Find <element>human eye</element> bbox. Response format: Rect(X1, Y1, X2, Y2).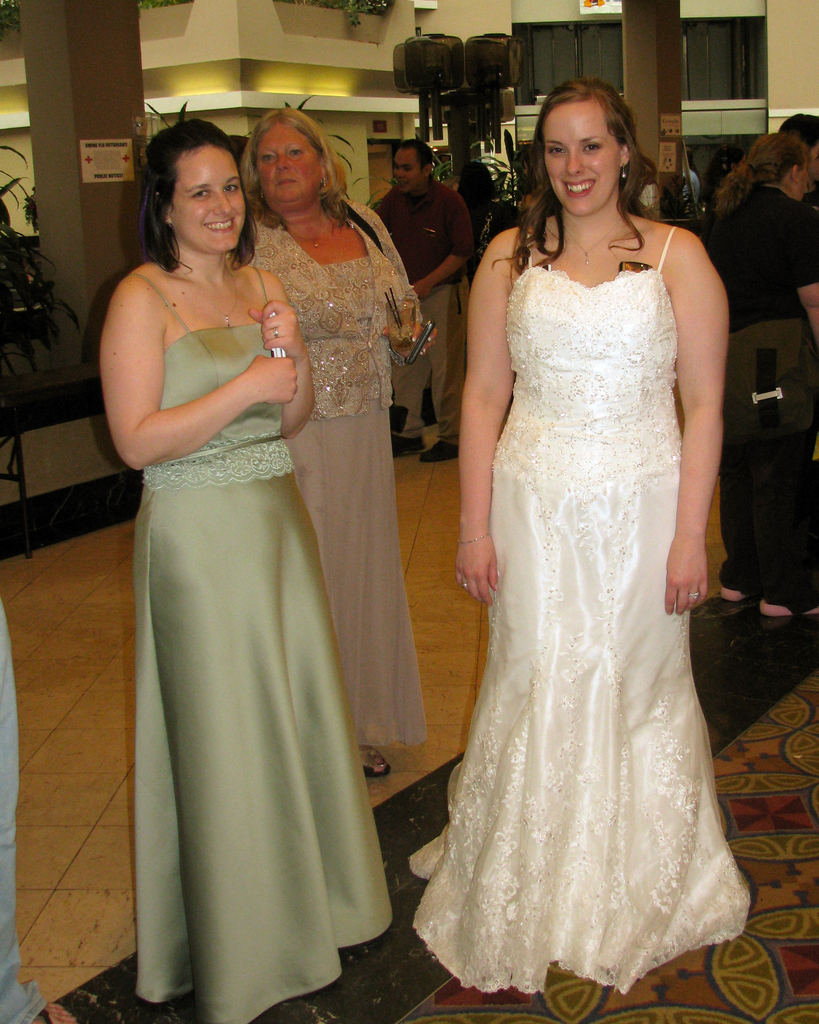
Rect(287, 148, 299, 156).
